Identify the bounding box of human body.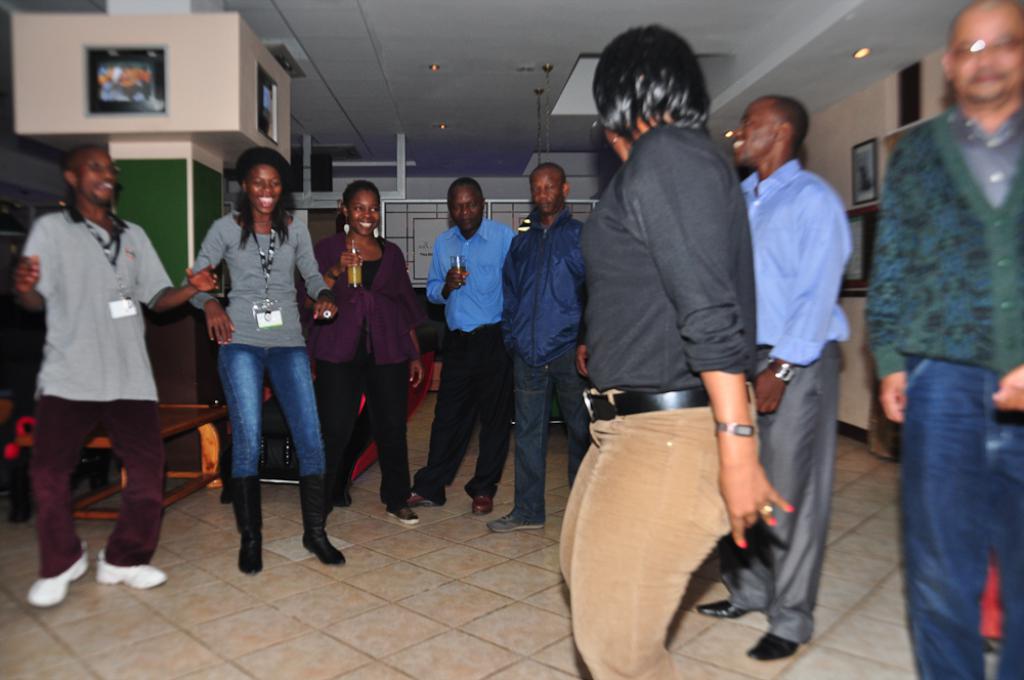
rect(183, 207, 344, 567).
